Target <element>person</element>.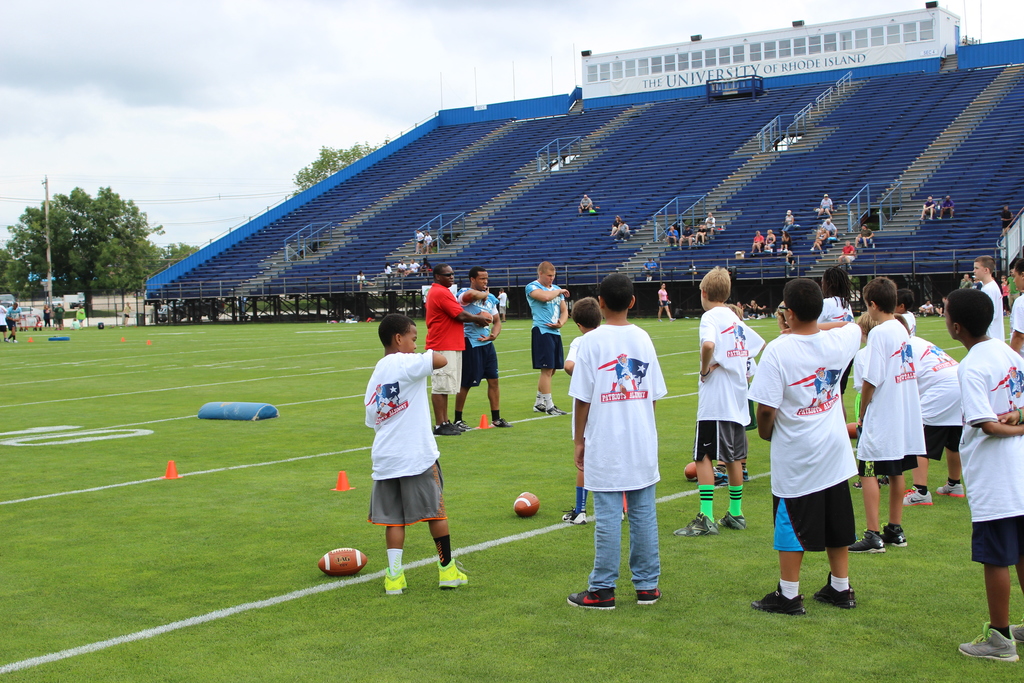
Target region: [577,195,595,217].
